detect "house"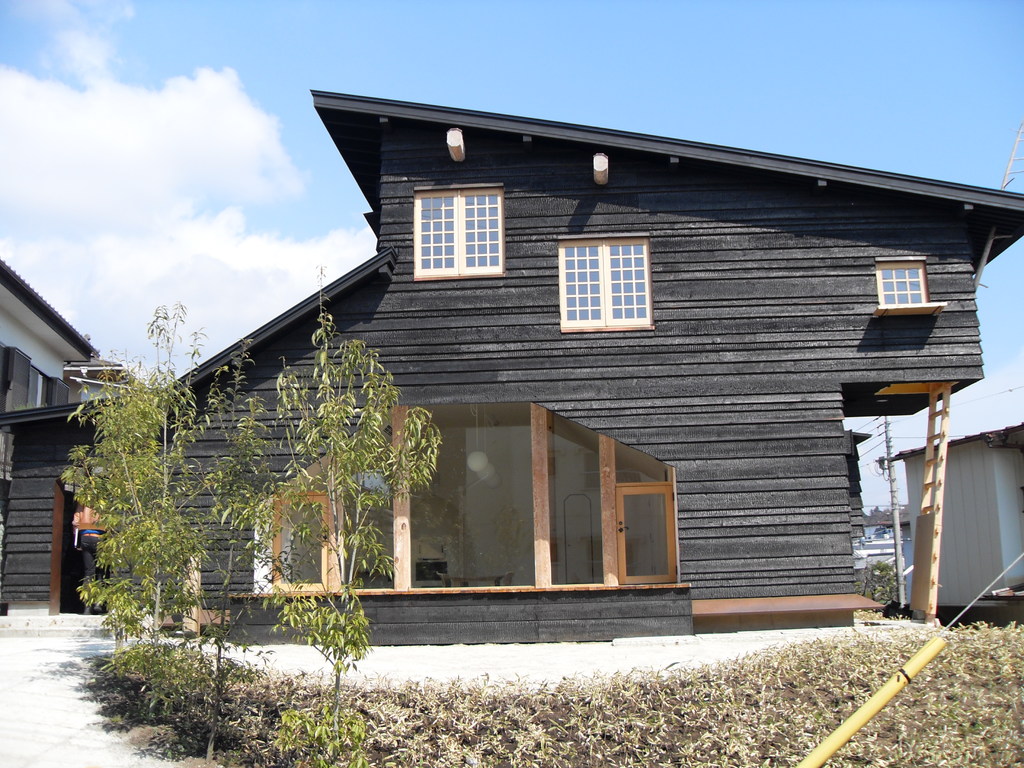
bbox=[851, 506, 919, 601]
